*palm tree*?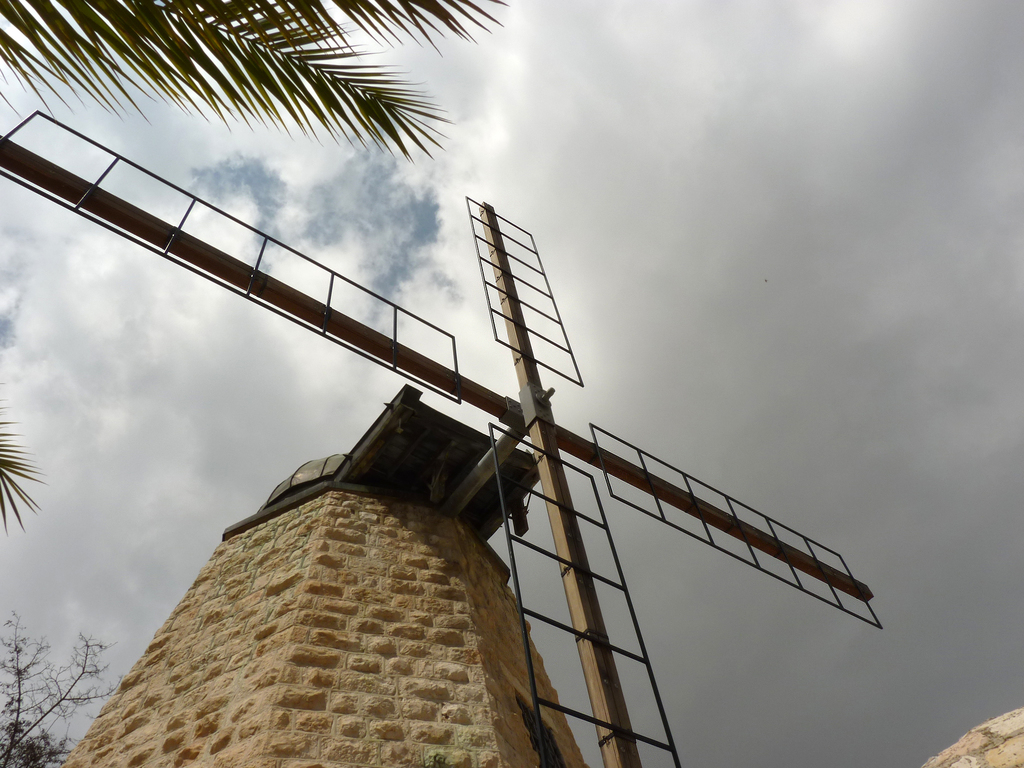
(0,0,504,537)
